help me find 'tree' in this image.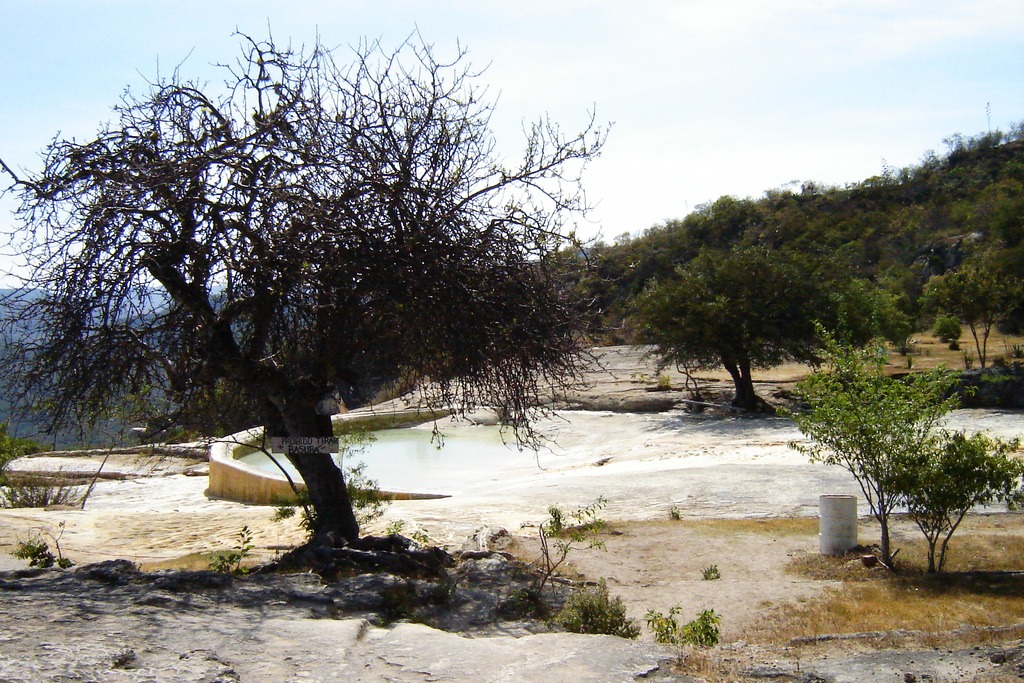
Found it: [left=37, top=25, right=654, bottom=500].
